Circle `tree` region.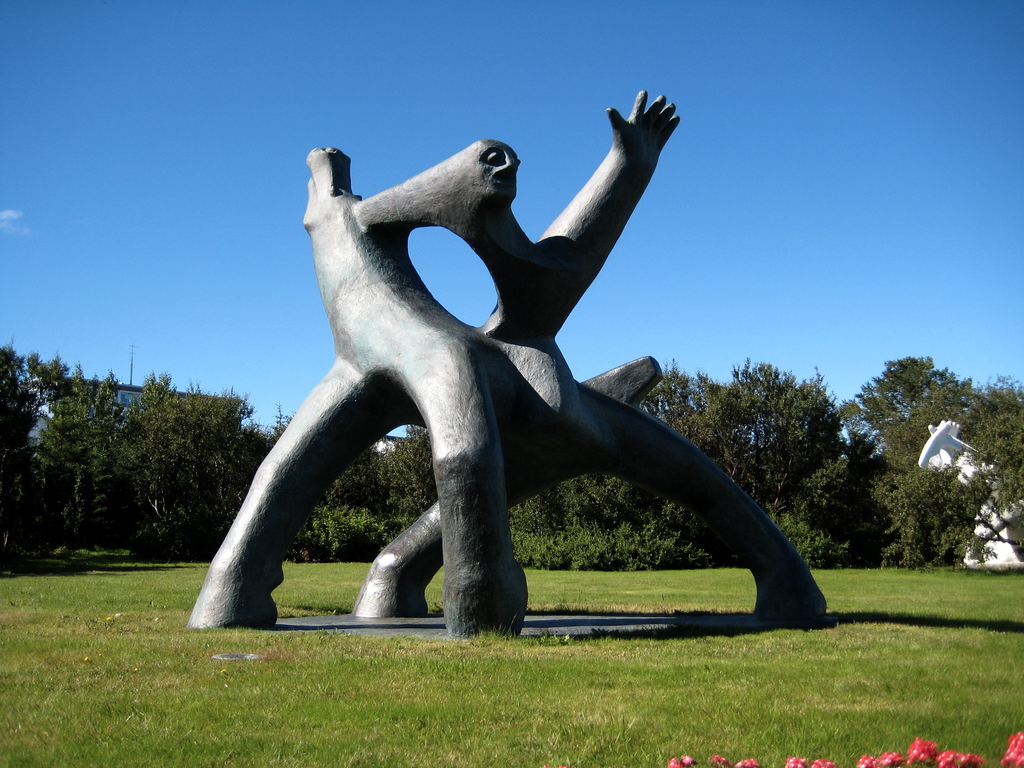
Region: [380,424,437,537].
